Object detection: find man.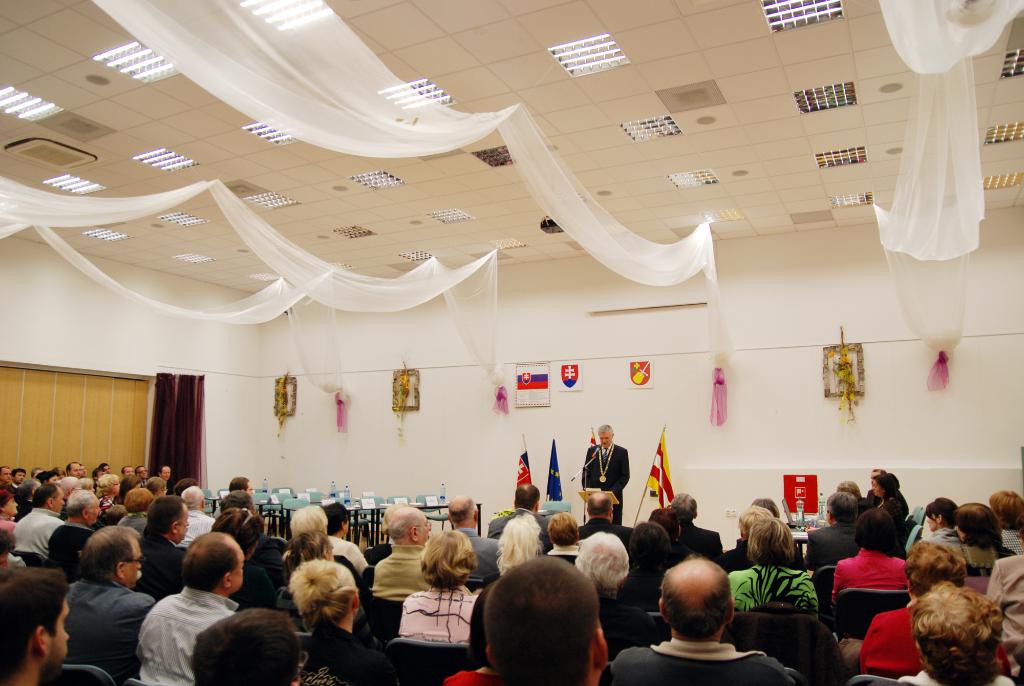
x1=100 y1=464 x2=112 y2=484.
